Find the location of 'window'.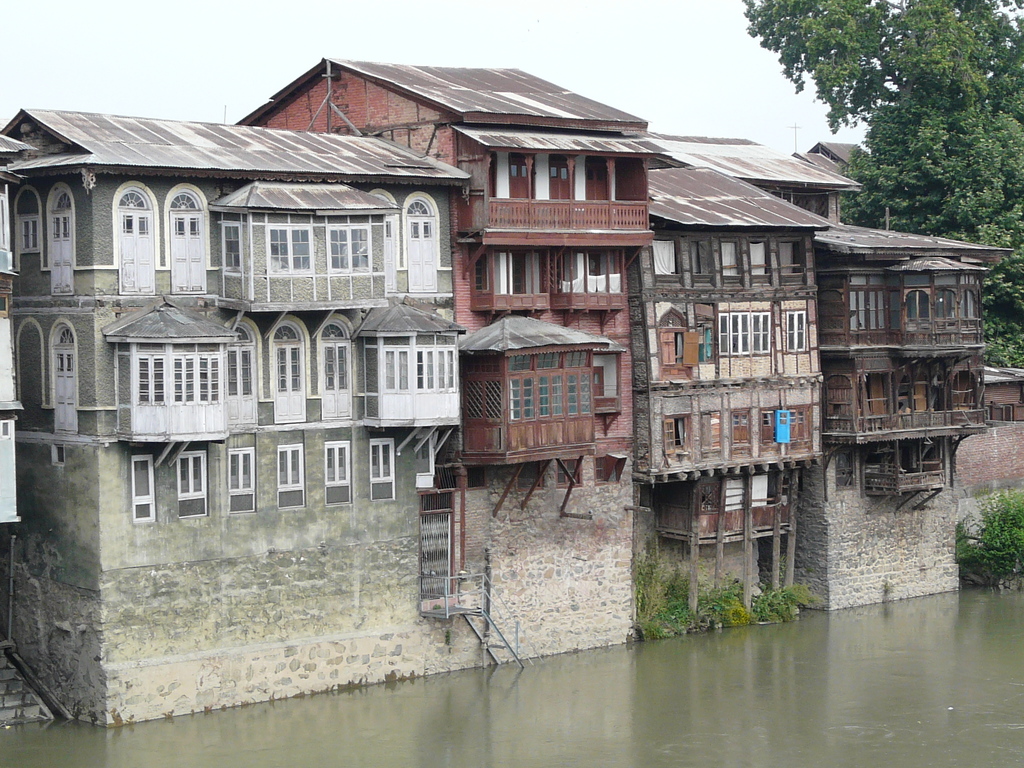
Location: pyautogui.locateOnScreen(547, 157, 580, 197).
